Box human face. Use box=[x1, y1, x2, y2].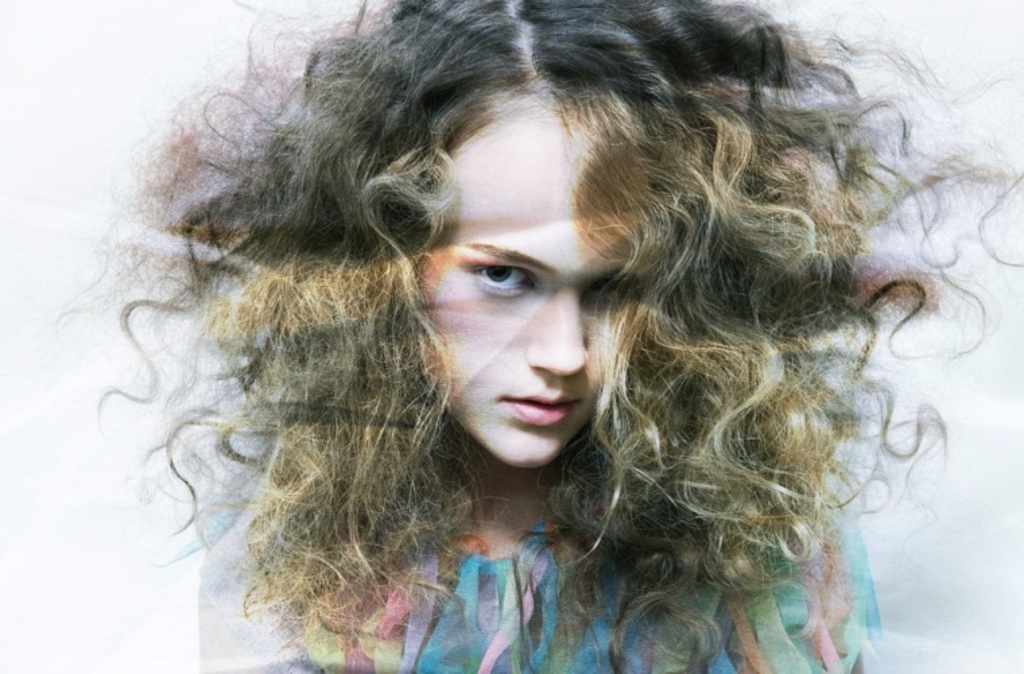
box=[414, 102, 617, 469].
